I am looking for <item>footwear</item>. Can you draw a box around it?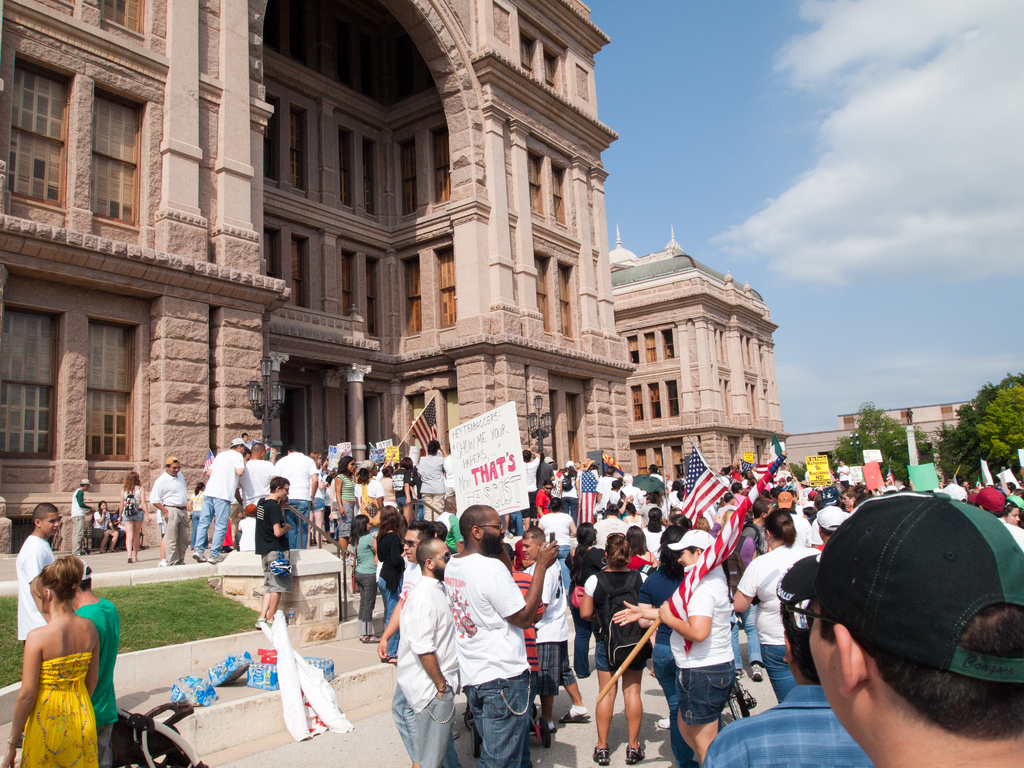
Sure, the bounding box is 592:740:608:764.
